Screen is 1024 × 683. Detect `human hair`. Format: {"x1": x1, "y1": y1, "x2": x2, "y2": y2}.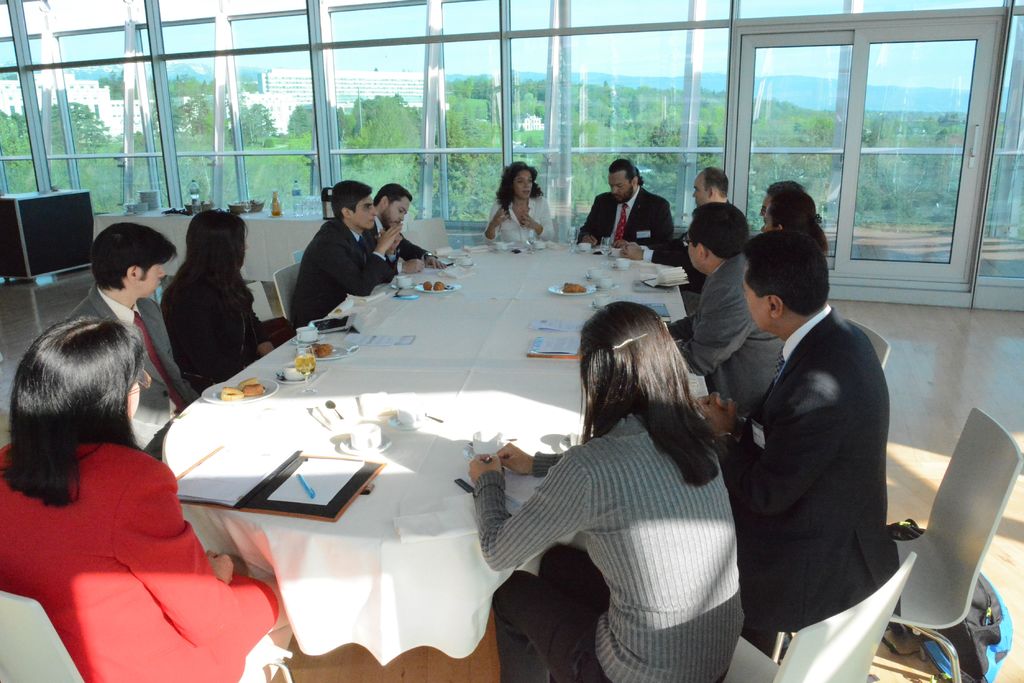
{"x1": 497, "y1": 159, "x2": 545, "y2": 213}.
